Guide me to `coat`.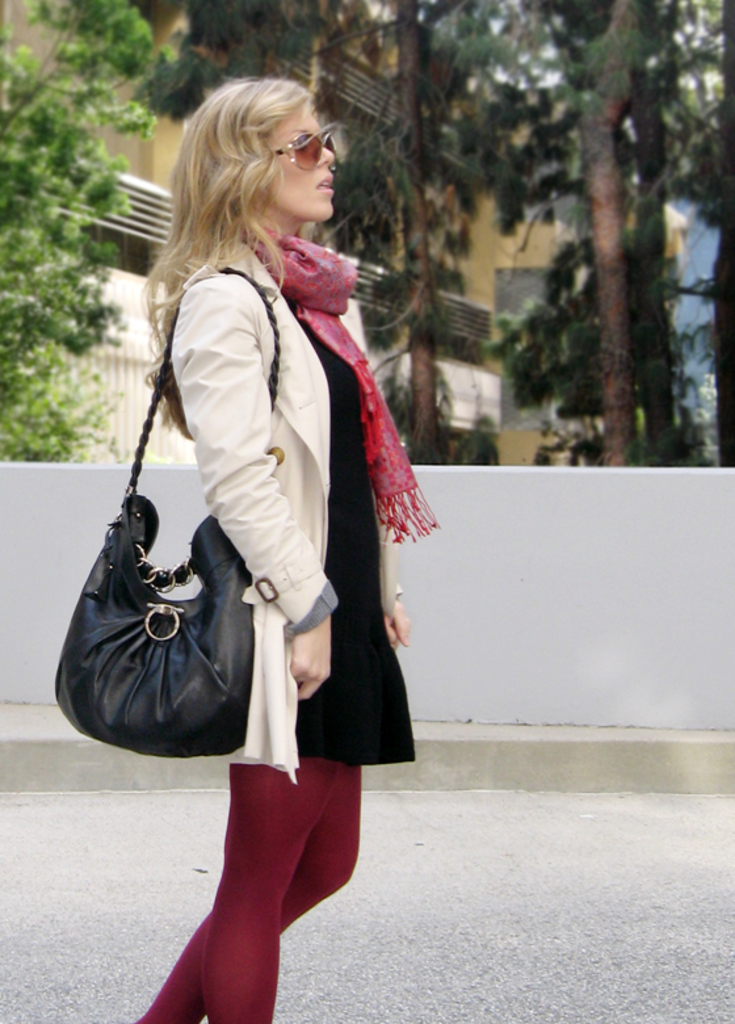
Guidance: bbox=[175, 239, 419, 769].
